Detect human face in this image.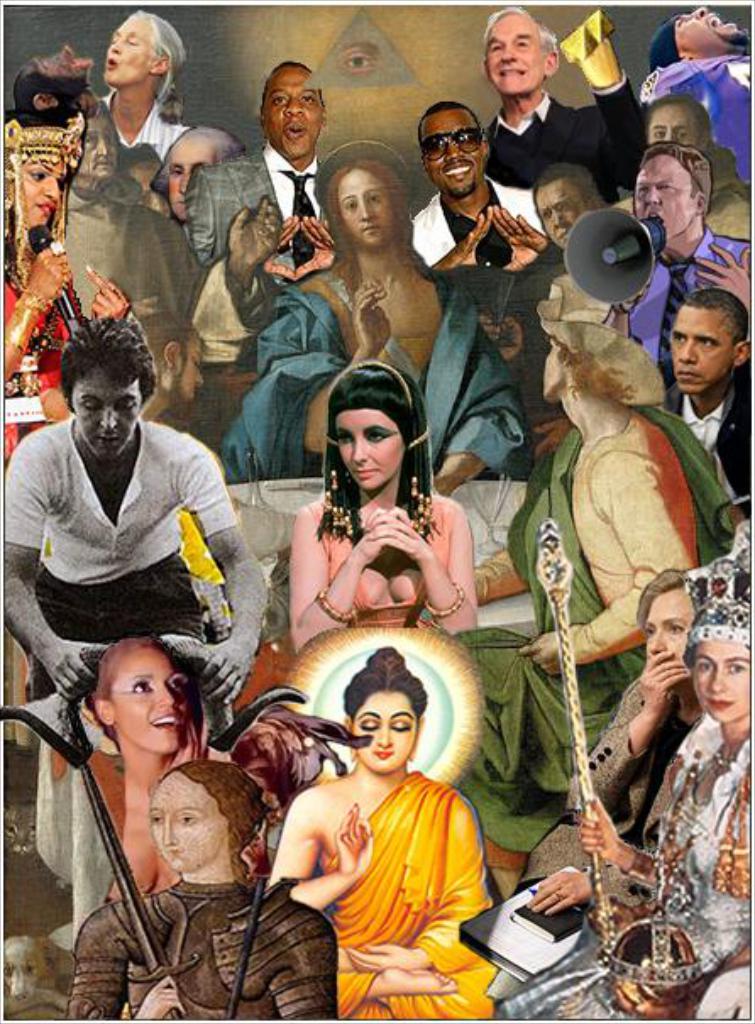
Detection: locate(484, 10, 547, 96).
